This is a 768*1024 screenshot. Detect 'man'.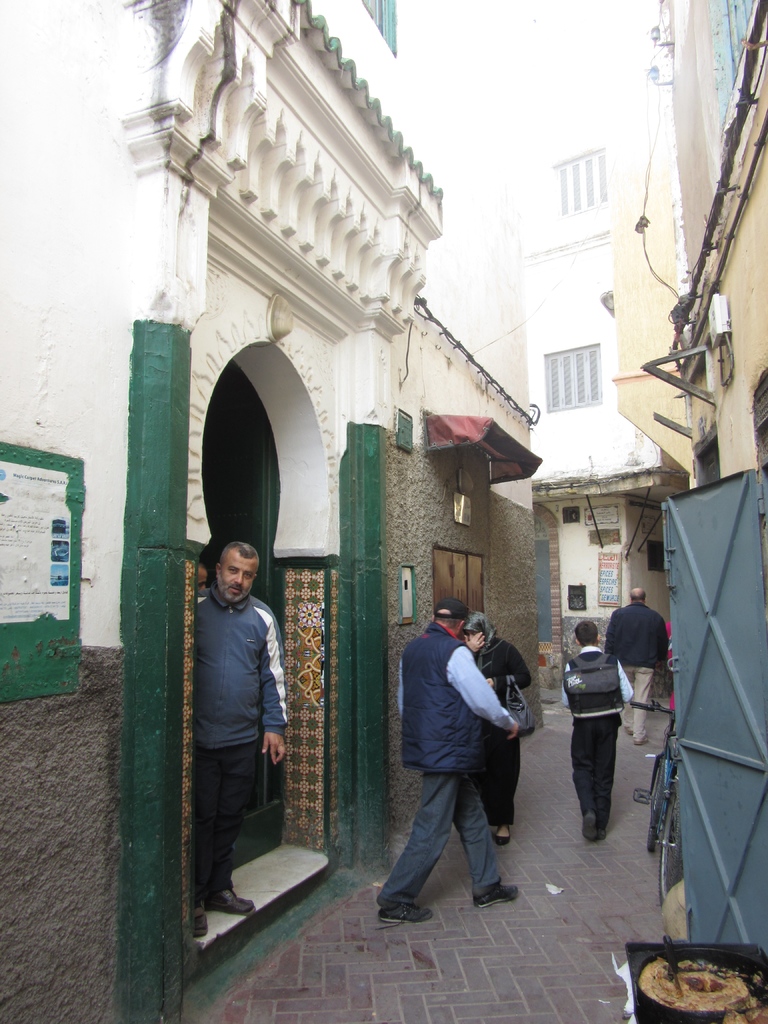
(375,601,521,925).
